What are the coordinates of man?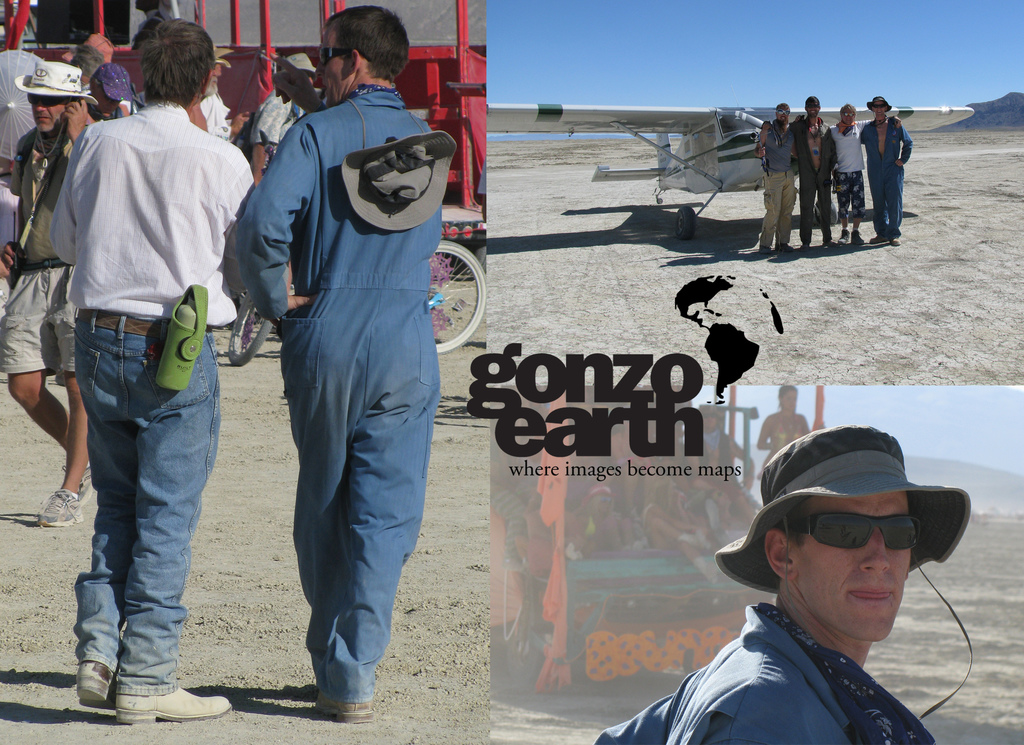
[863, 94, 915, 243].
